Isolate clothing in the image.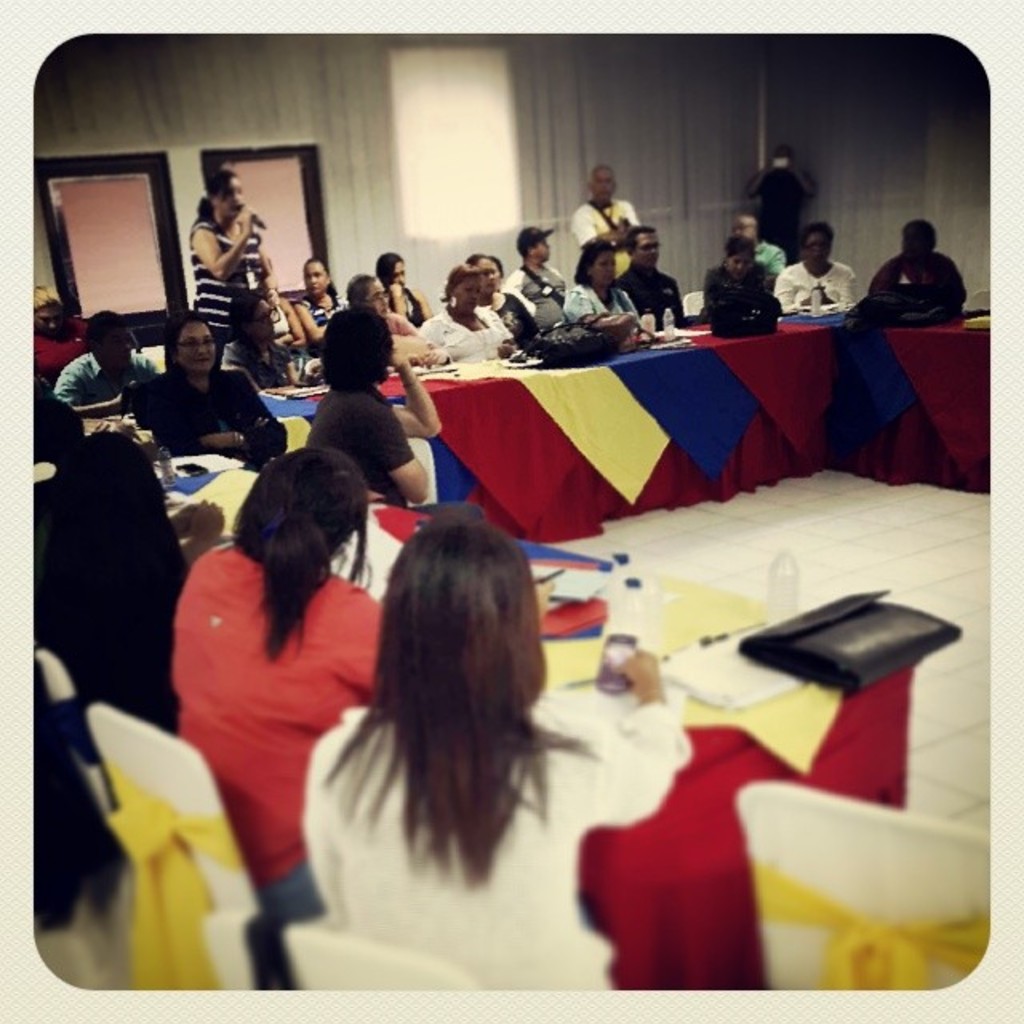
Isolated region: locate(704, 266, 786, 326).
